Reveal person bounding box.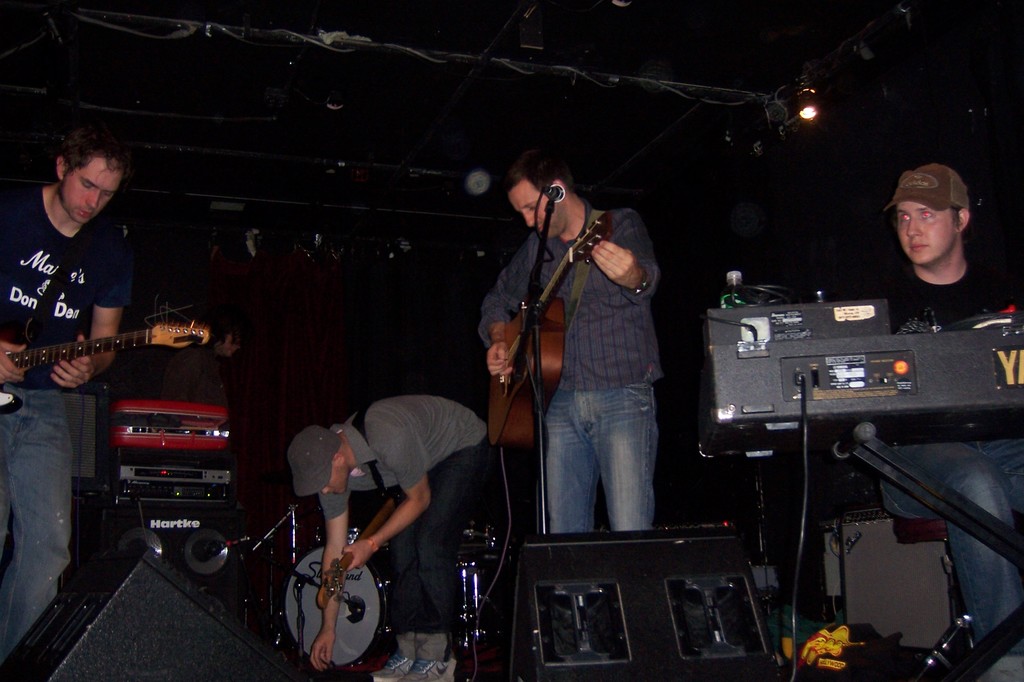
Revealed: rect(872, 155, 1023, 681).
